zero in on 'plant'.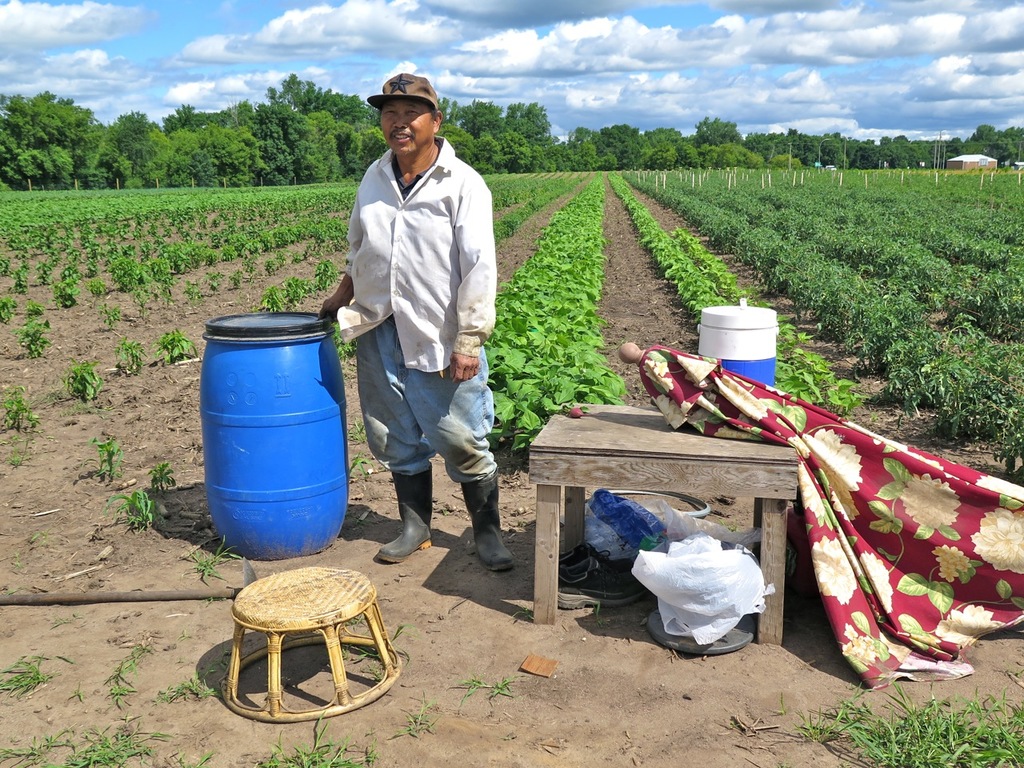
Zeroed in: x1=258 y1=714 x2=382 y2=767.
